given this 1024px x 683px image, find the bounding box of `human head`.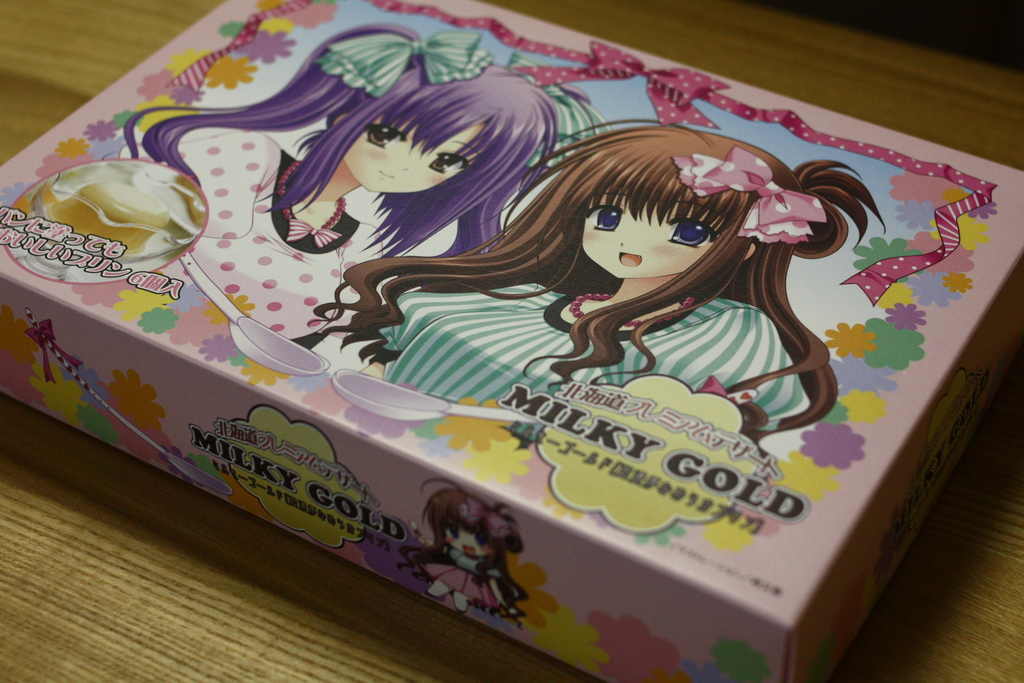
{"x1": 477, "y1": 120, "x2": 788, "y2": 317}.
